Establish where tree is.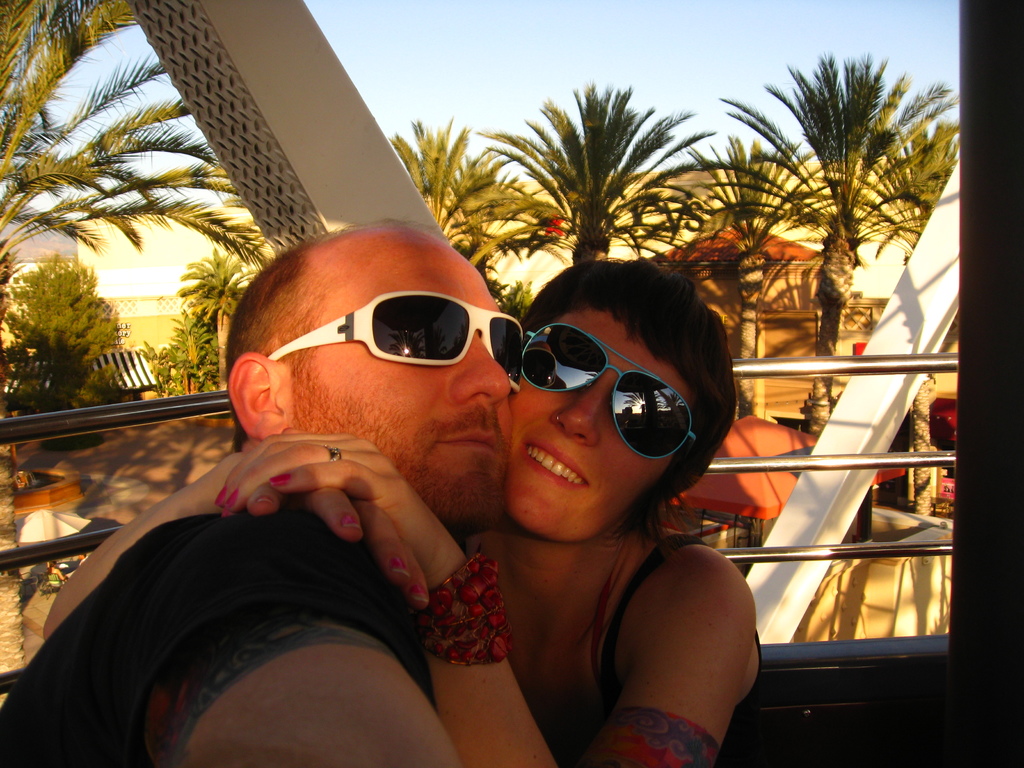
Established at BBox(0, 0, 268, 269).
